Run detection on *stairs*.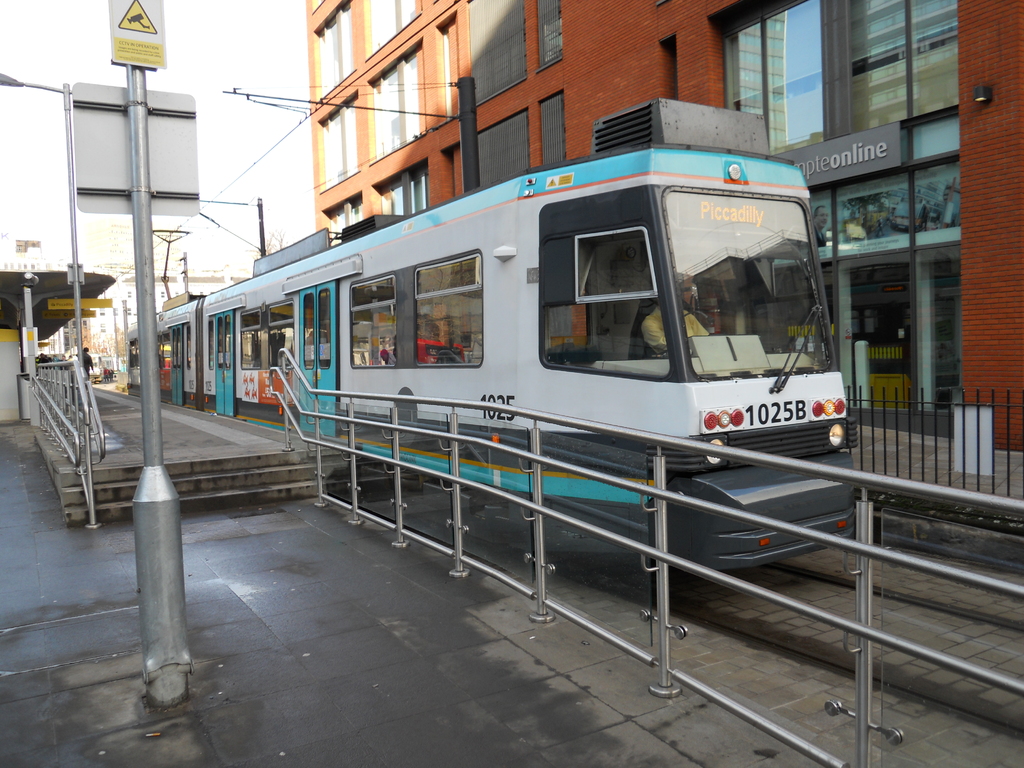
Result: (left=35, top=438, right=427, bottom=525).
